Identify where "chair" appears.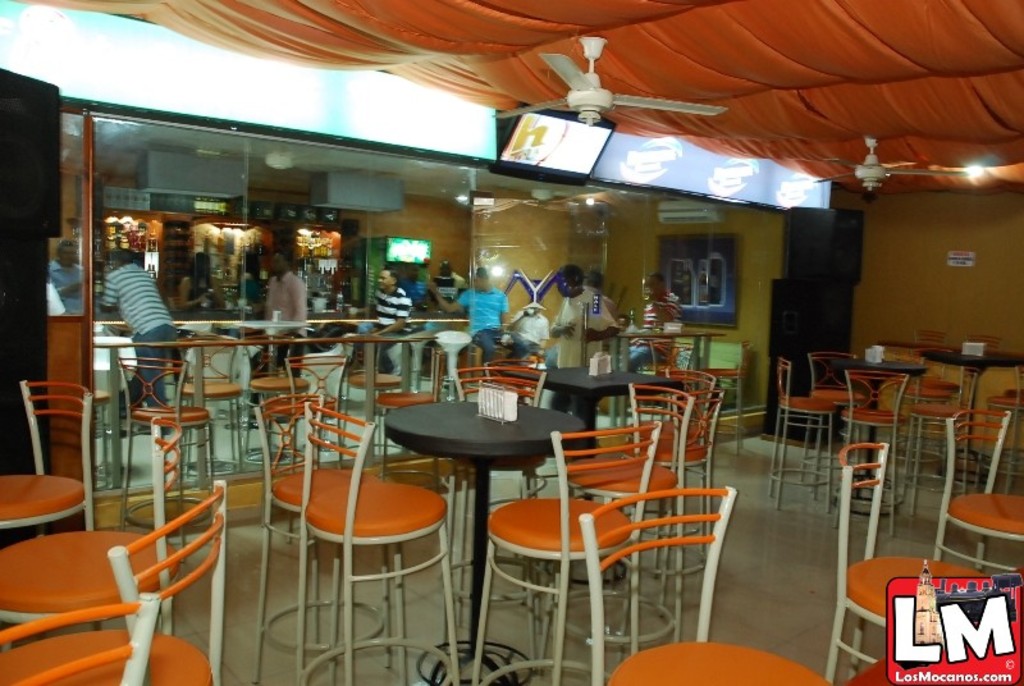
Appears at 909, 328, 957, 453.
